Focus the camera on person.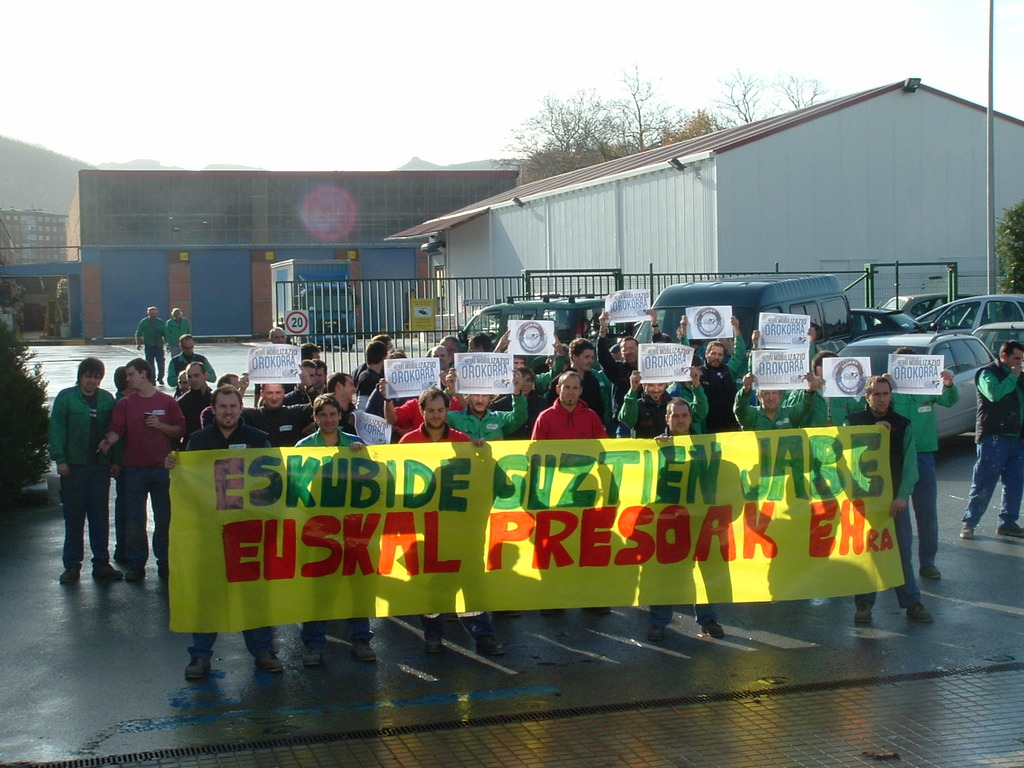
Focus region: bbox=(355, 338, 387, 394).
